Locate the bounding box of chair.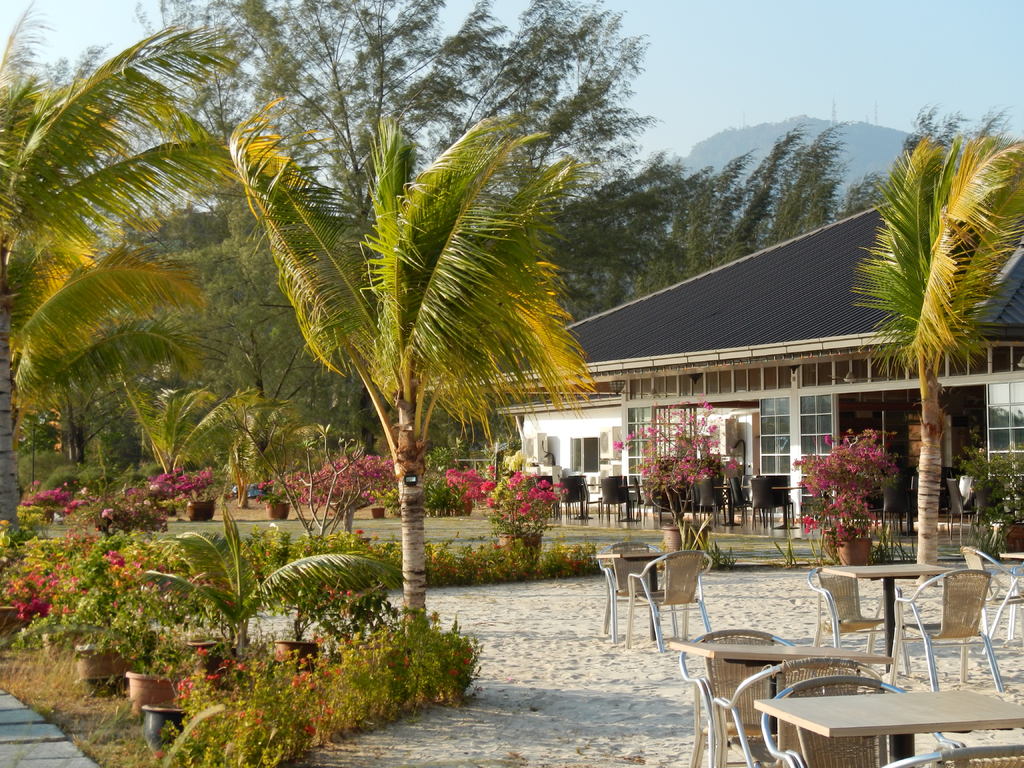
Bounding box: (755,477,787,529).
